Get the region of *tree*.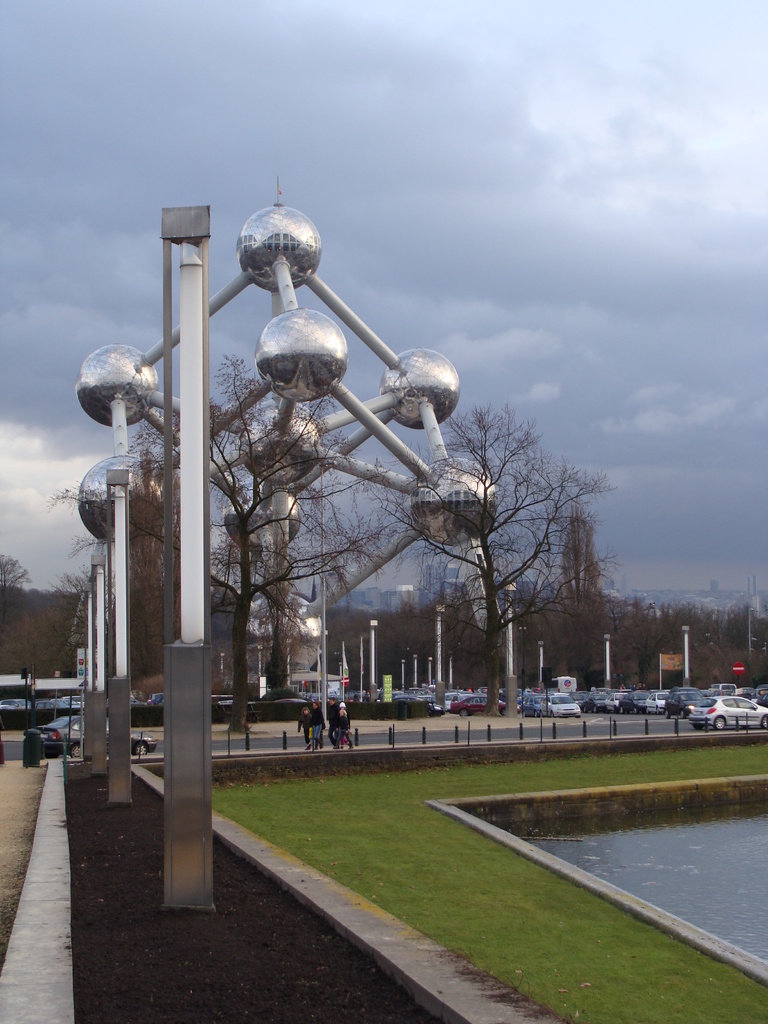
left=373, top=327, right=637, bottom=728.
